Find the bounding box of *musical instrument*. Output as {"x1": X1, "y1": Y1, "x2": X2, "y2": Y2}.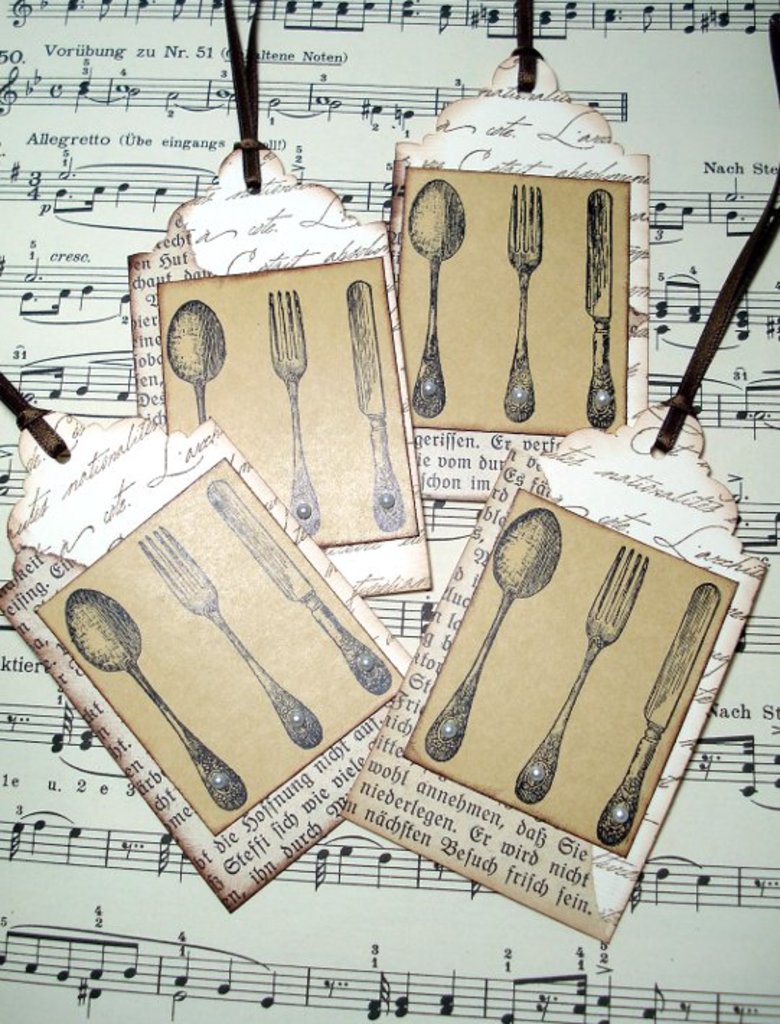
{"x1": 417, "y1": 490, "x2": 510, "y2": 554}.
